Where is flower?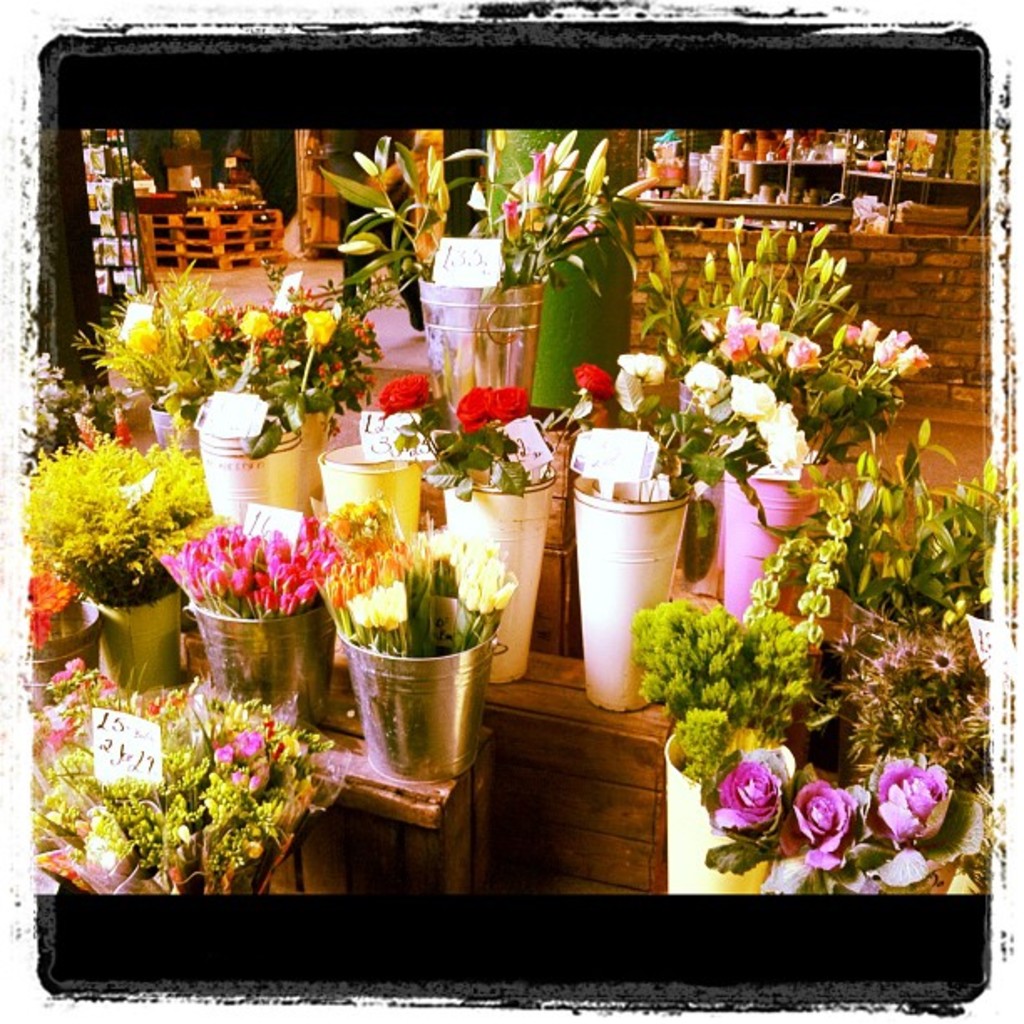
Rect(719, 320, 763, 360).
